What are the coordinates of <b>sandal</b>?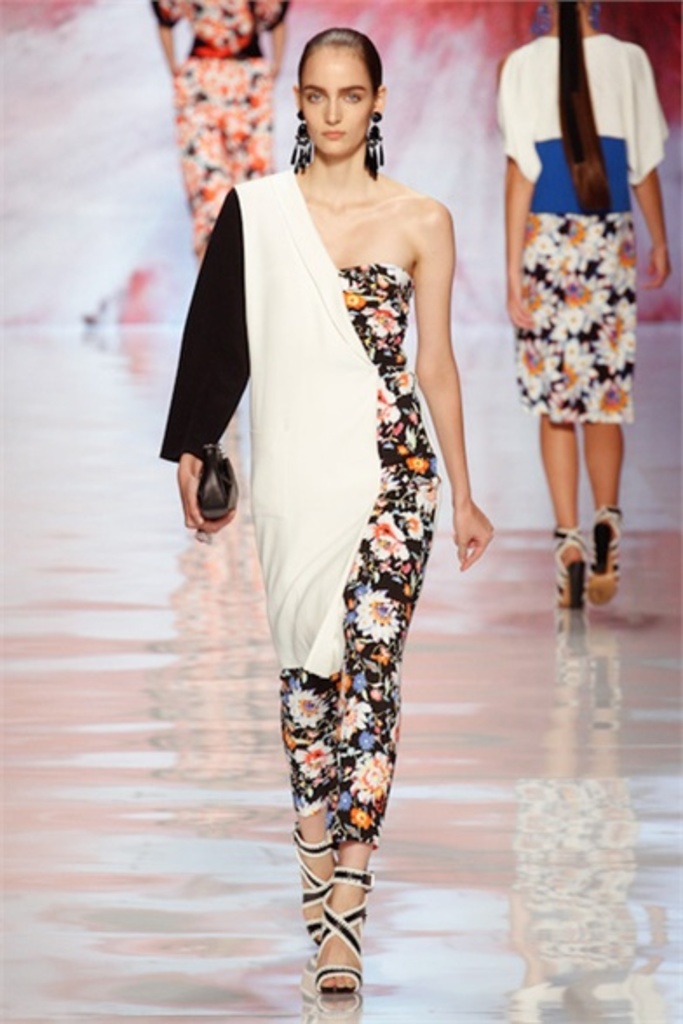
307 864 380 989.
